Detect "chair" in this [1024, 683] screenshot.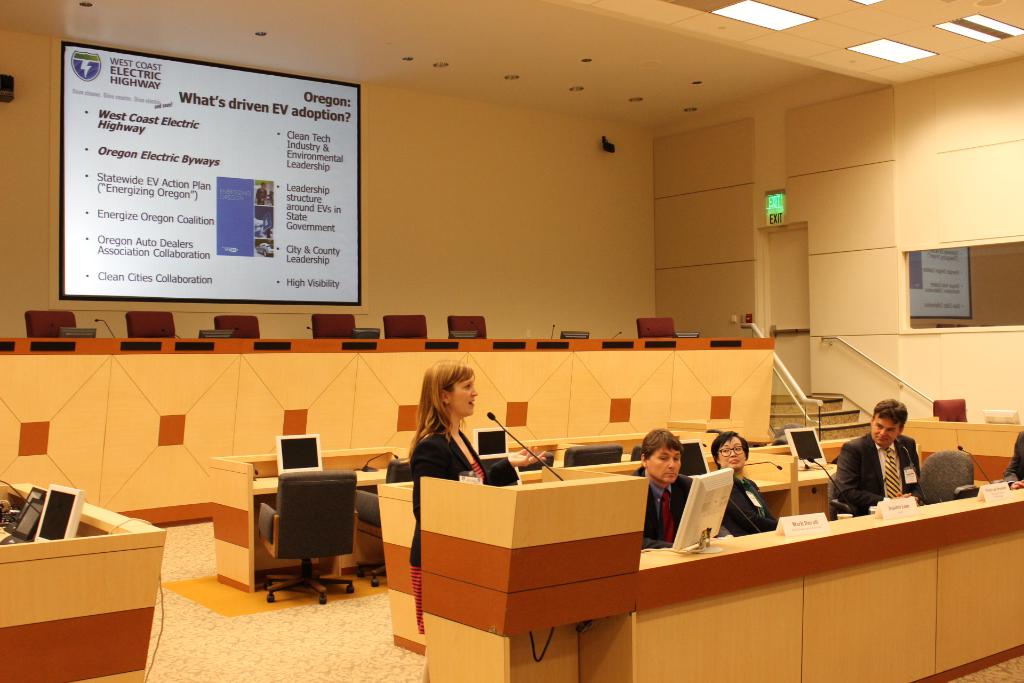
Detection: rect(911, 450, 977, 505).
